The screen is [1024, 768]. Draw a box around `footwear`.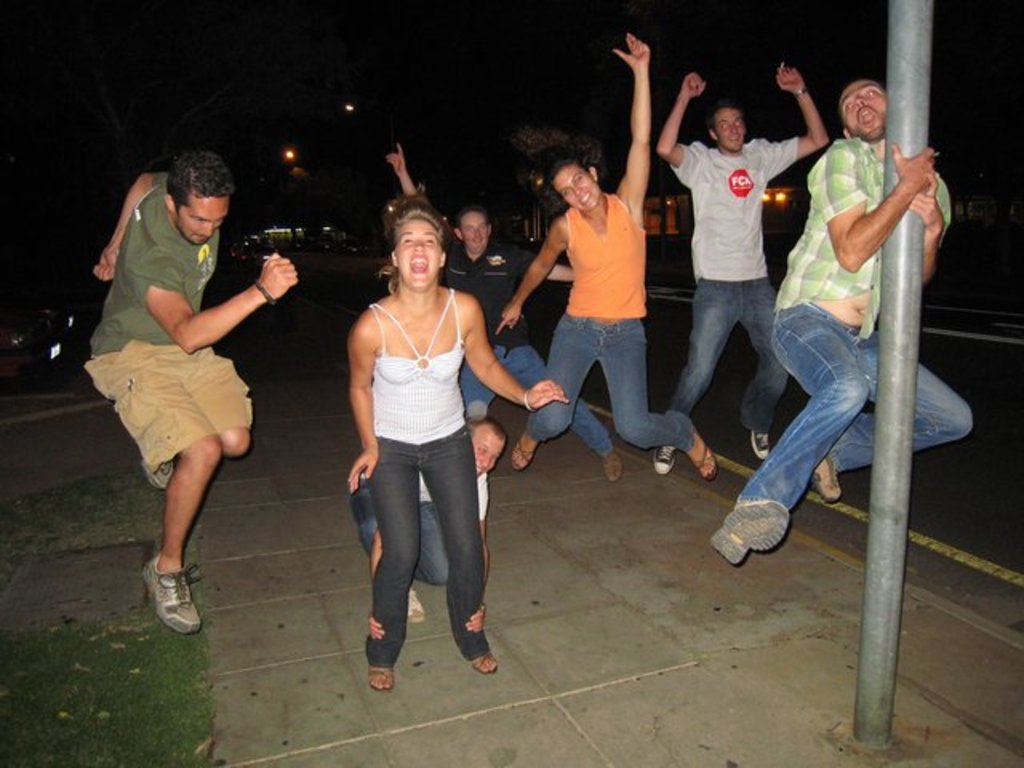
[142,552,211,642].
